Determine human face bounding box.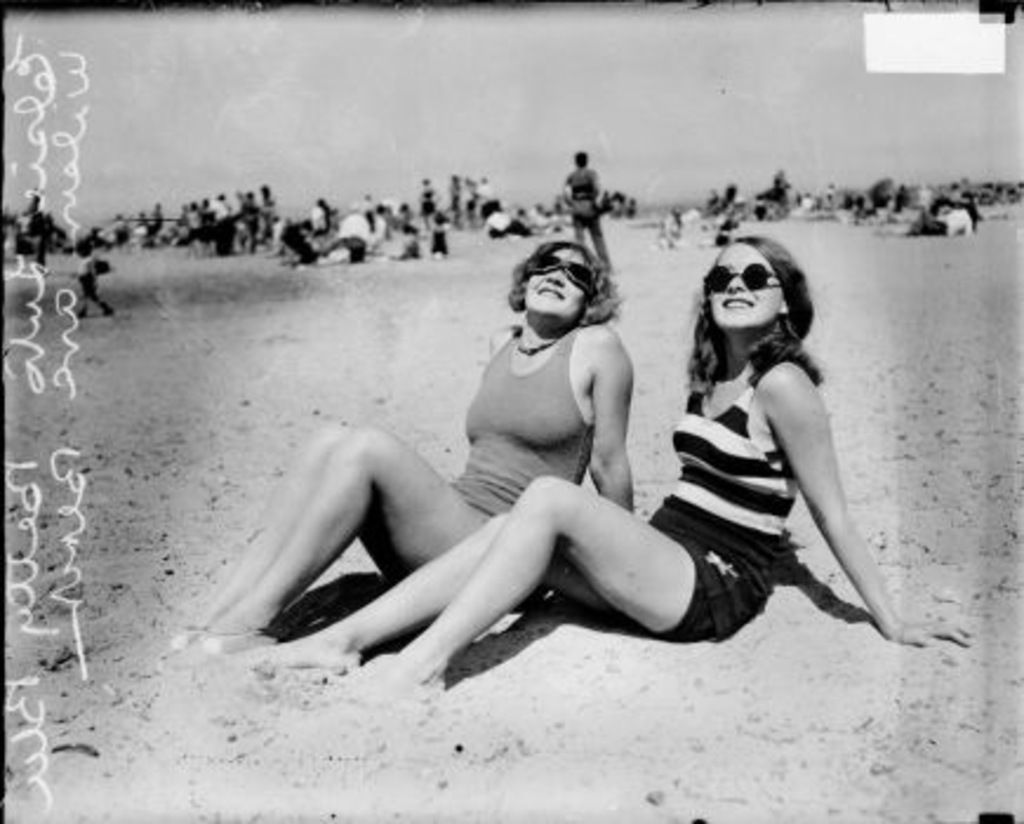
Determined: select_region(711, 242, 784, 327).
